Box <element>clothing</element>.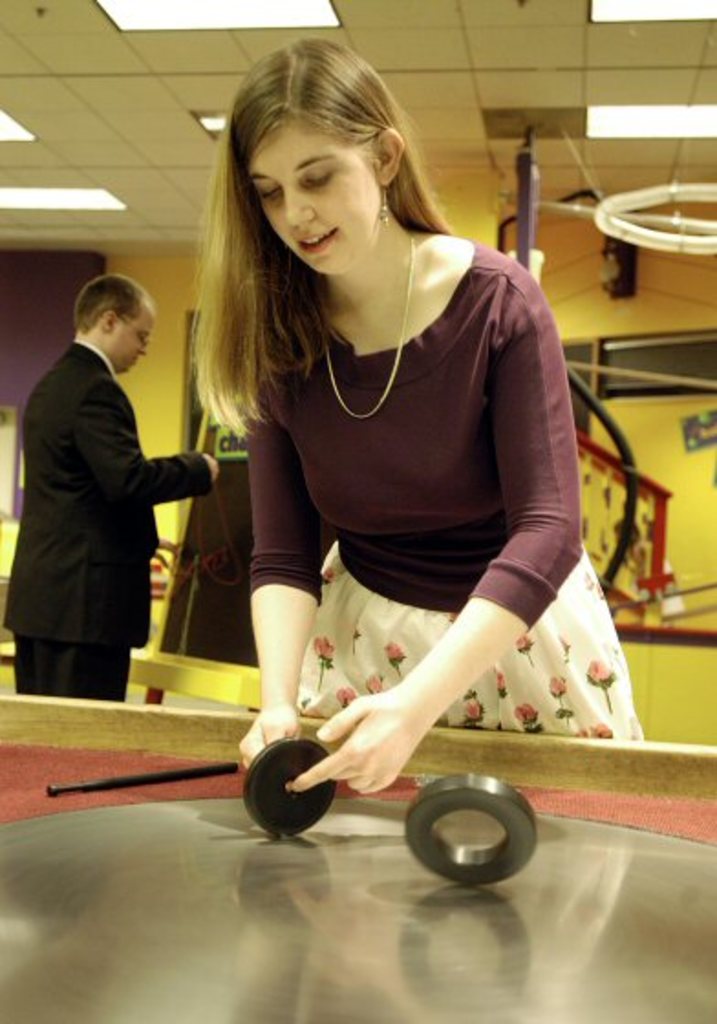
select_region(225, 205, 587, 755).
